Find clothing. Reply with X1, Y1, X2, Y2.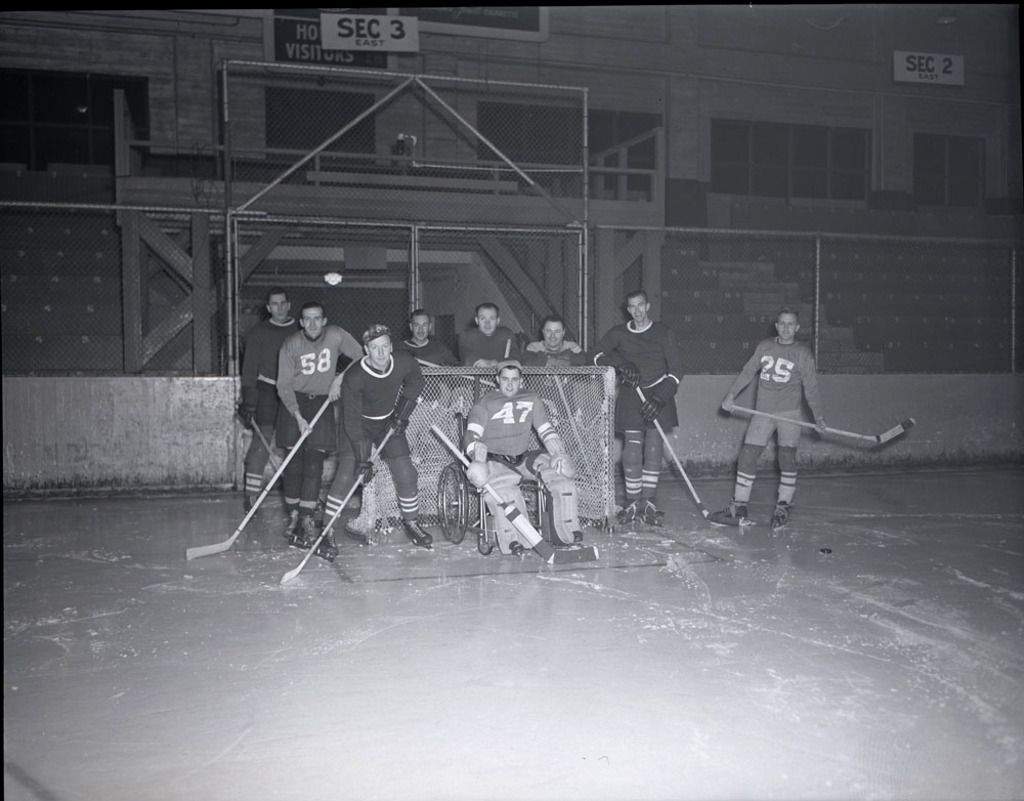
239, 420, 276, 515.
